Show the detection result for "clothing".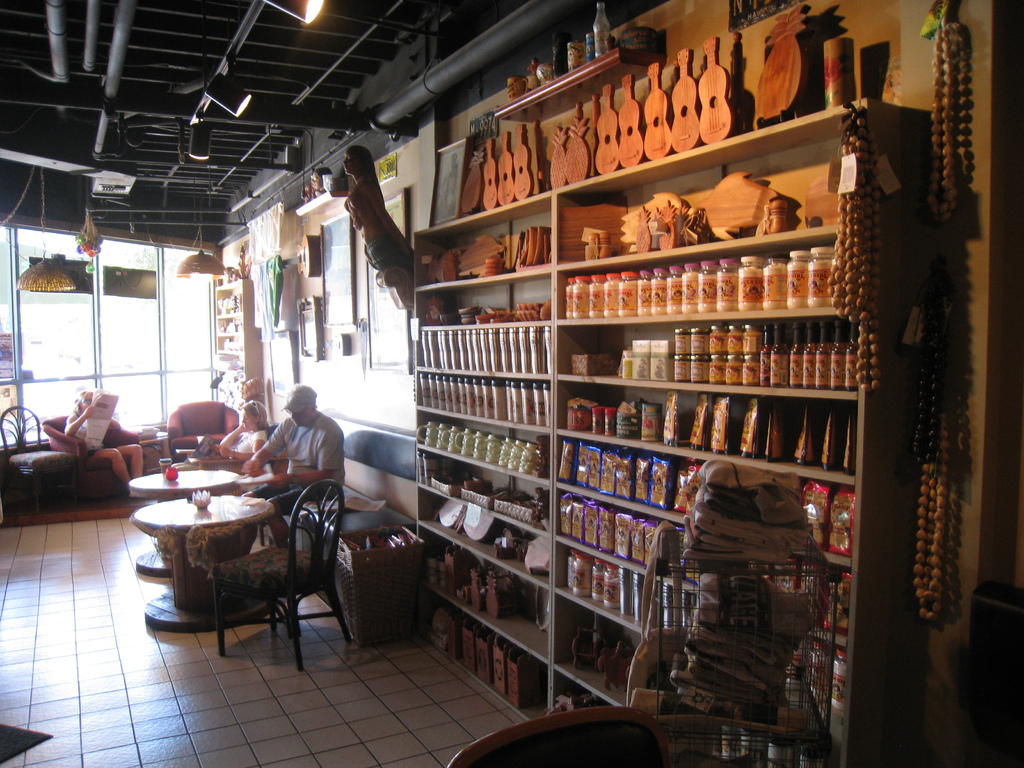
detection(218, 429, 268, 476).
